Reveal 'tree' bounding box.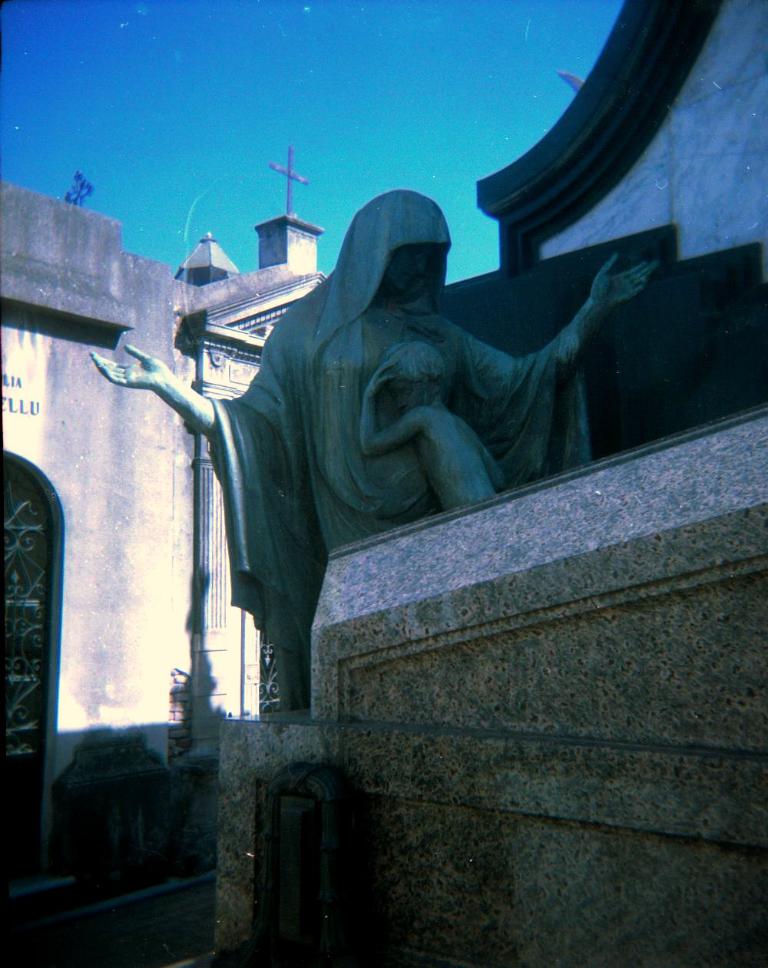
Revealed: 68 170 94 206.
